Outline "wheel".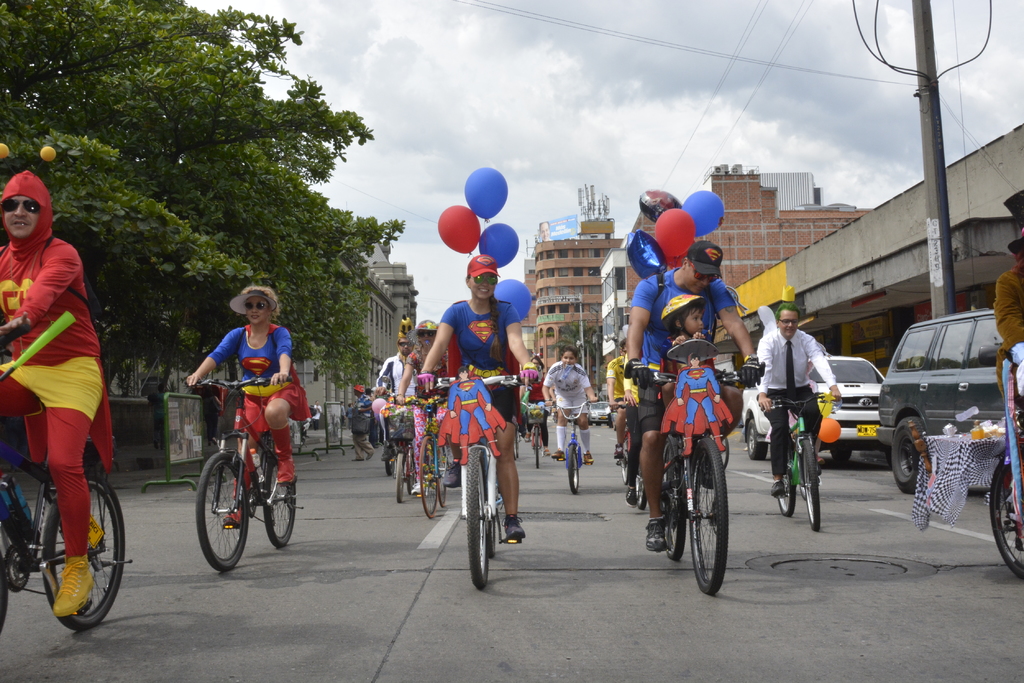
Outline: box=[771, 451, 796, 519].
